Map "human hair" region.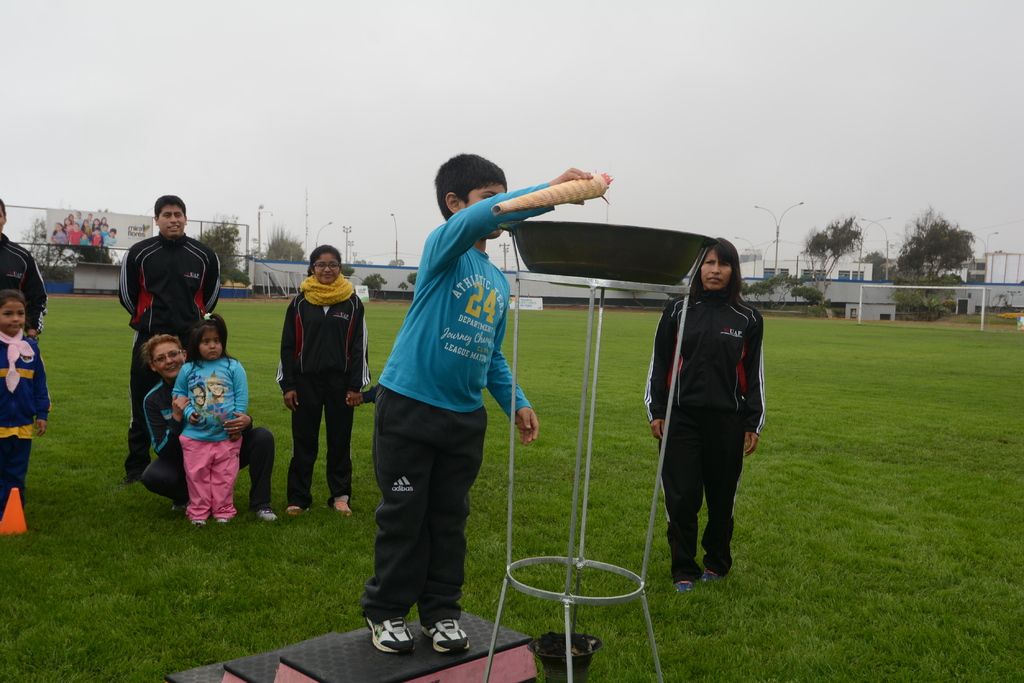
Mapped to BBox(0, 196, 5, 216).
